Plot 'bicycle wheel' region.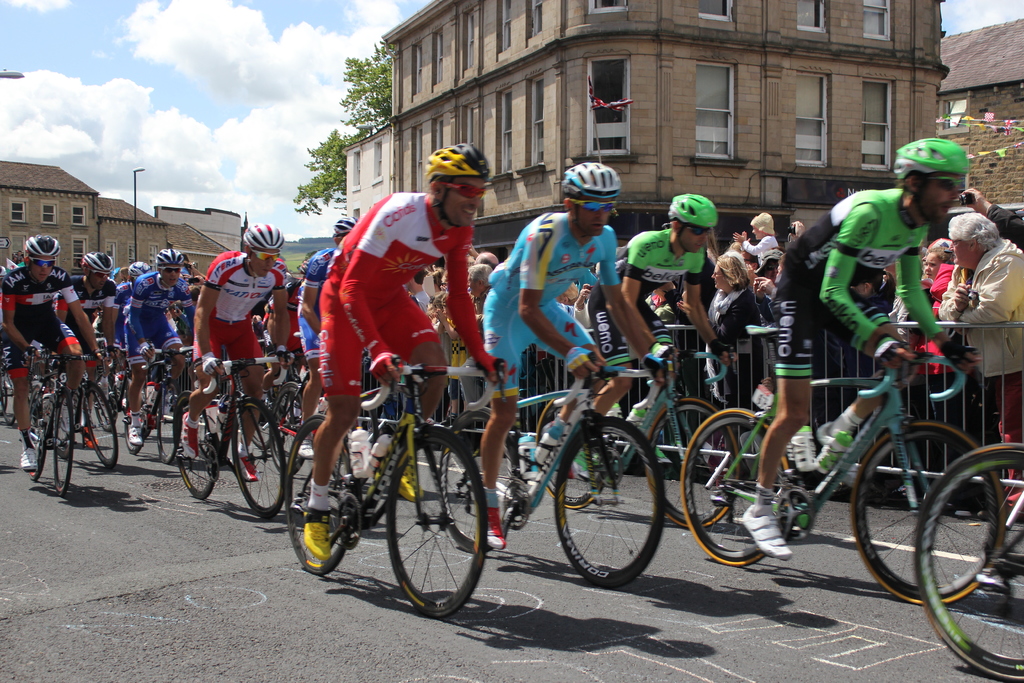
Plotted at (left=531, top=394, right=609, bottom=508).
